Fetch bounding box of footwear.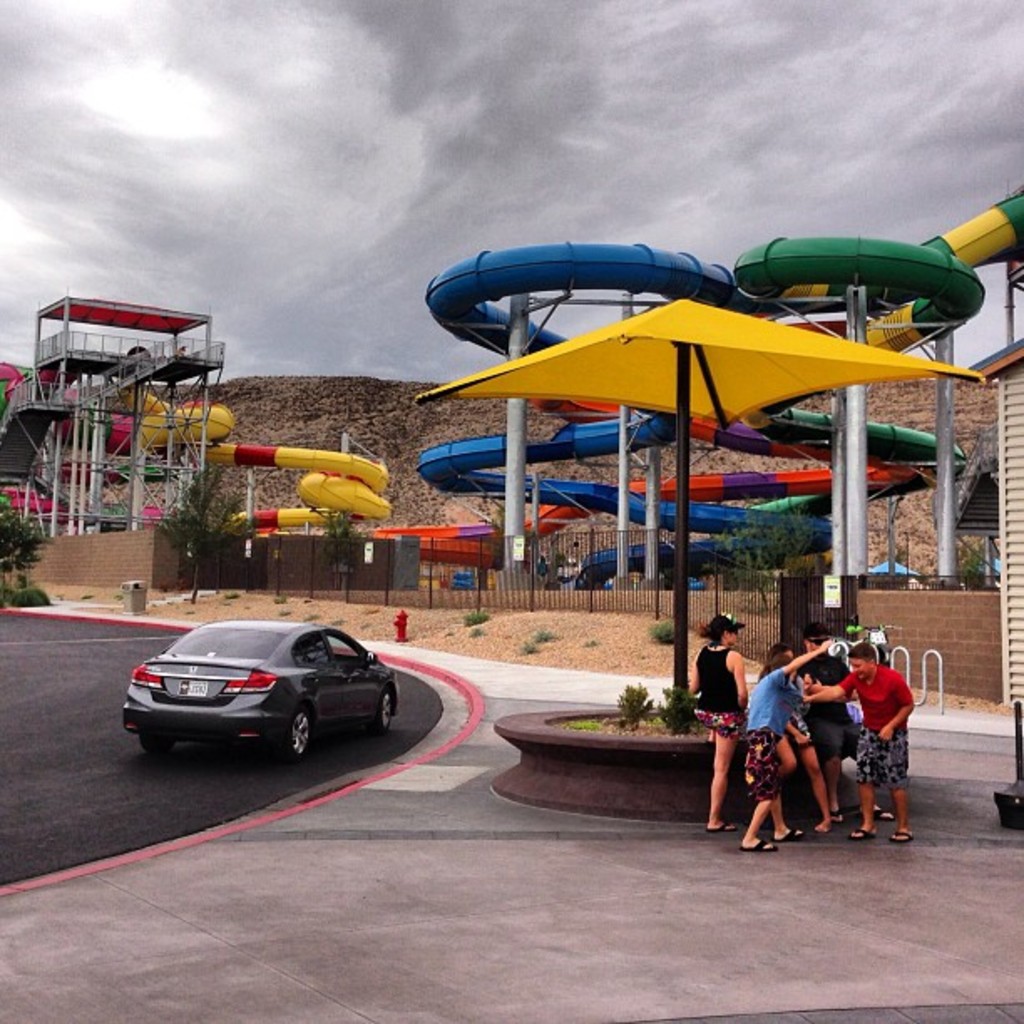
Bbox: bbox=[832, 808, 853, 828].
